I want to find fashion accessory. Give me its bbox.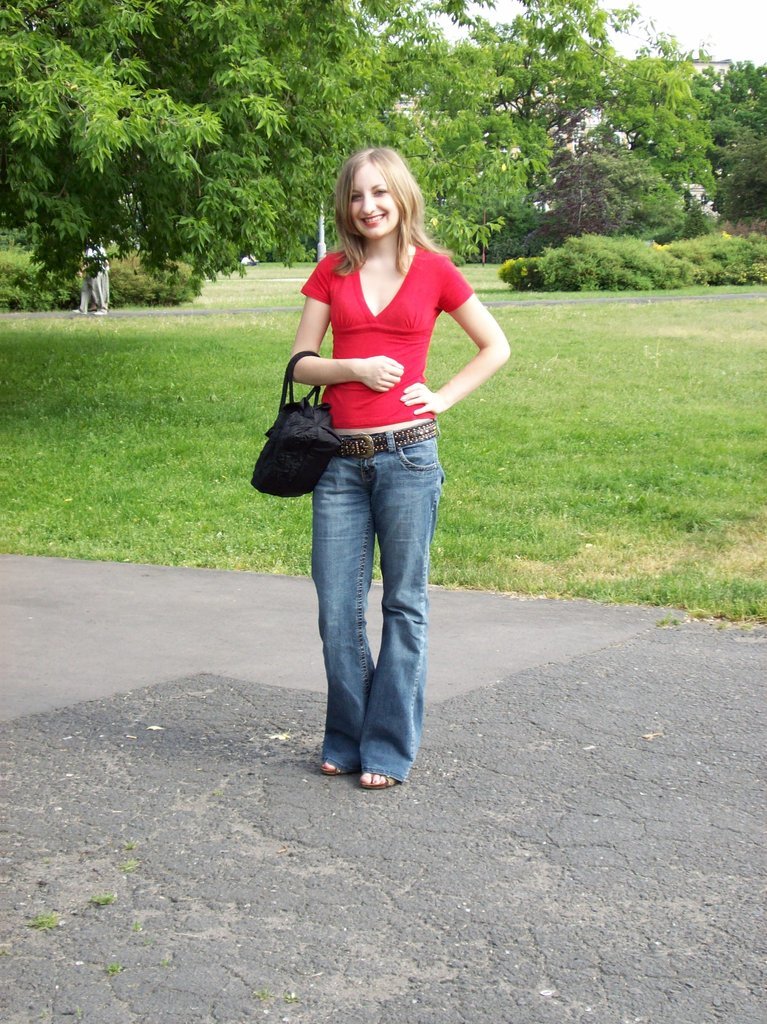
detection(333, 416, 439, 457).
